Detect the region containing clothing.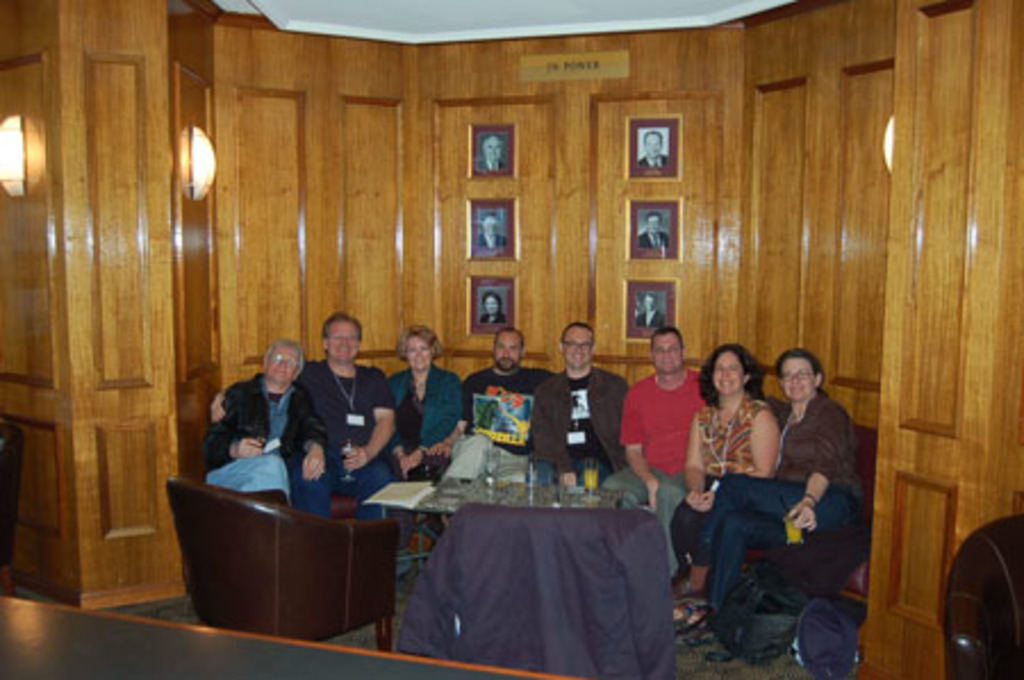
<region>639, 155, 667, 168</region>.
